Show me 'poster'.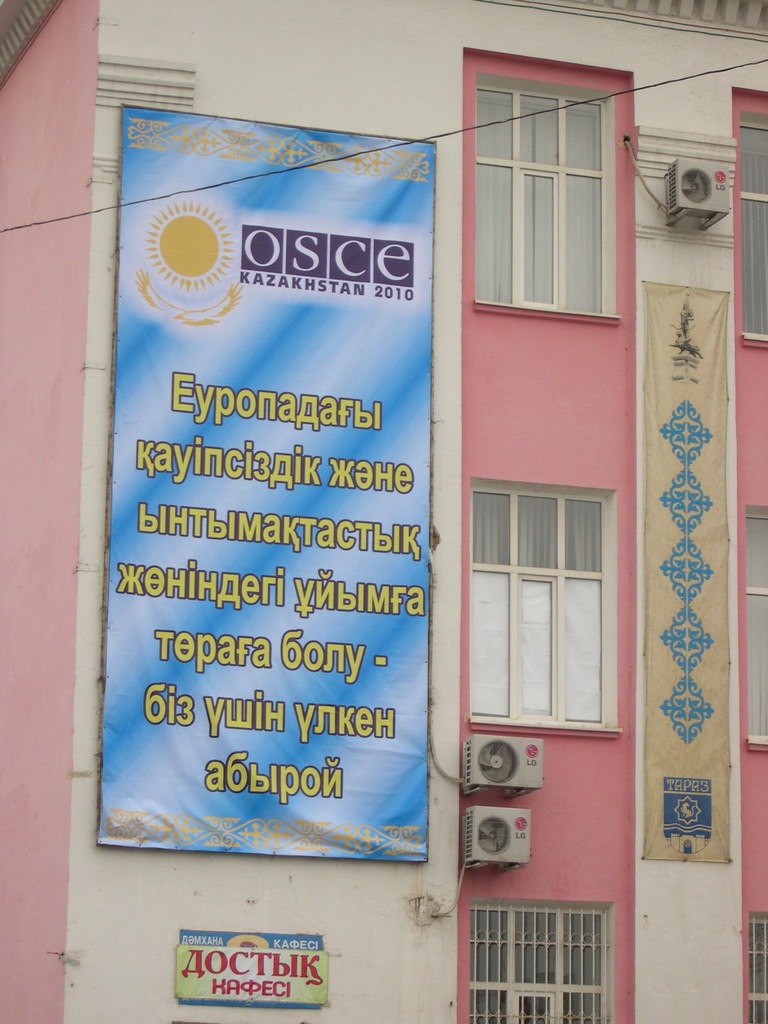
'poster' is here: <bbox>642, 287, 732, 868</bbox>.
